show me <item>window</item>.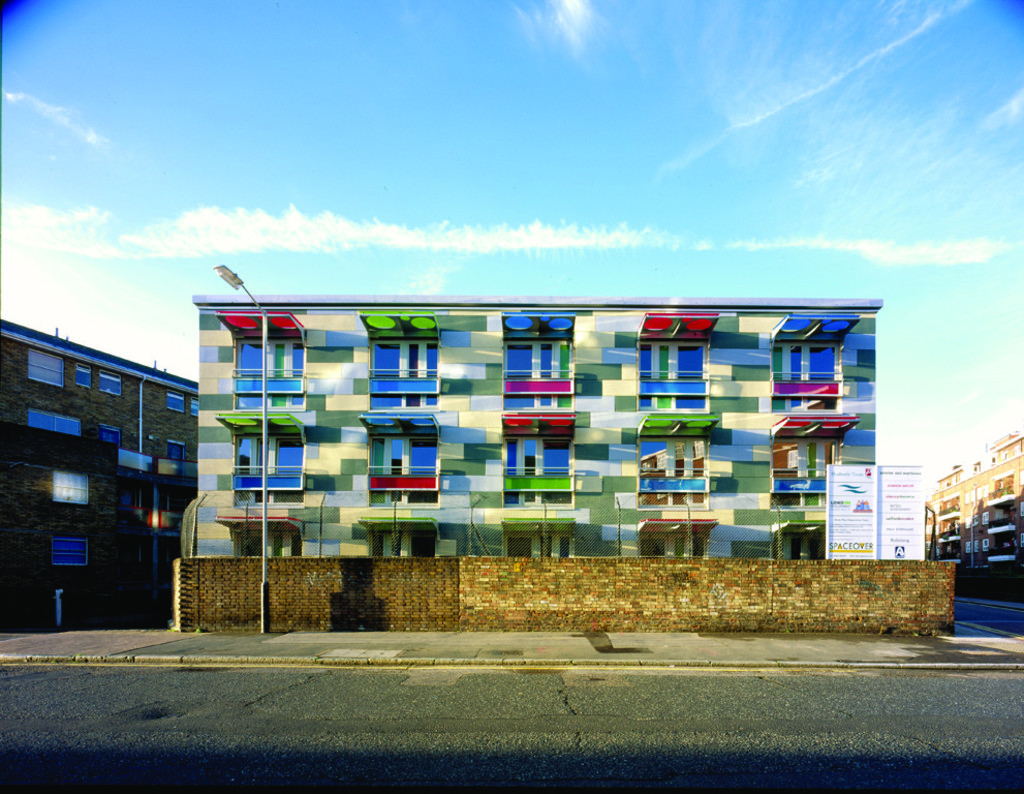
<item>window</item> is here: (x1=153, y1=538, x2=184, y2=570).
